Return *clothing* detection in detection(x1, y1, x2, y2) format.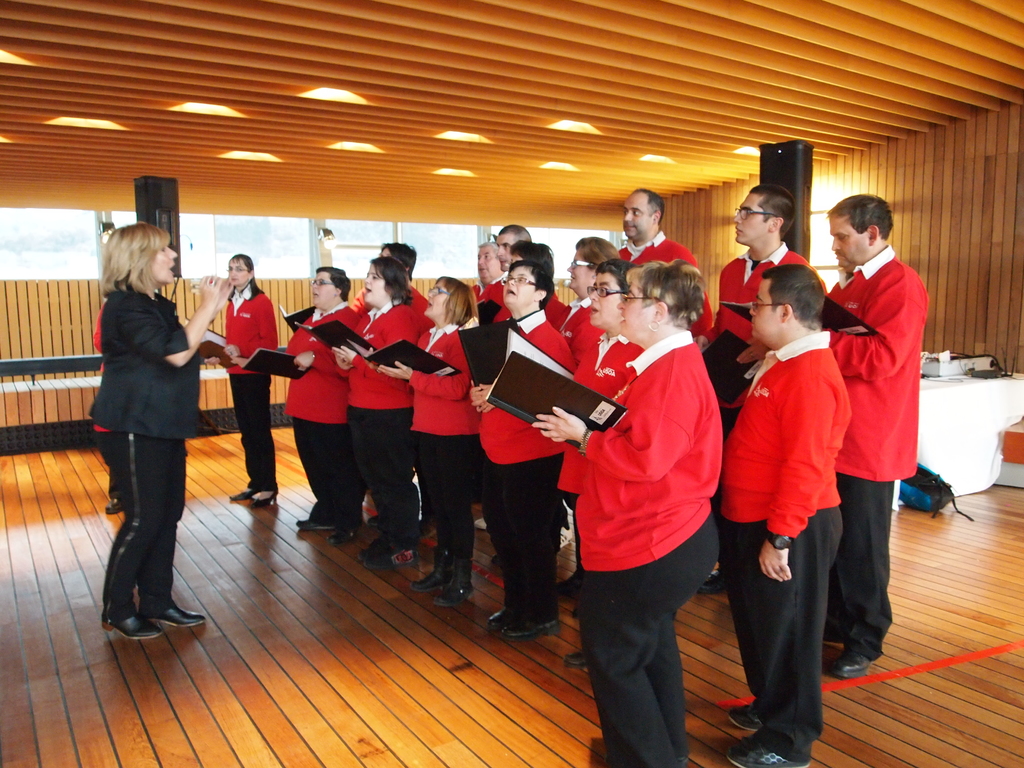
detection(383, 314, 488, 582).
